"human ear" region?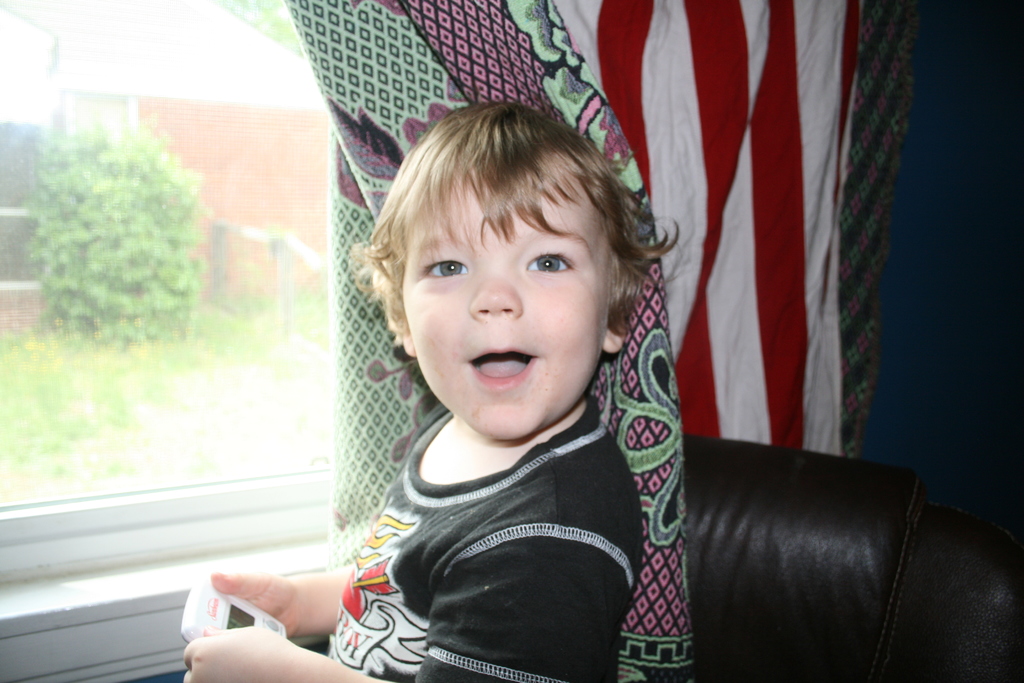
{"x1": 399, "y1": 315, "x2": 417, "y2": 360}
